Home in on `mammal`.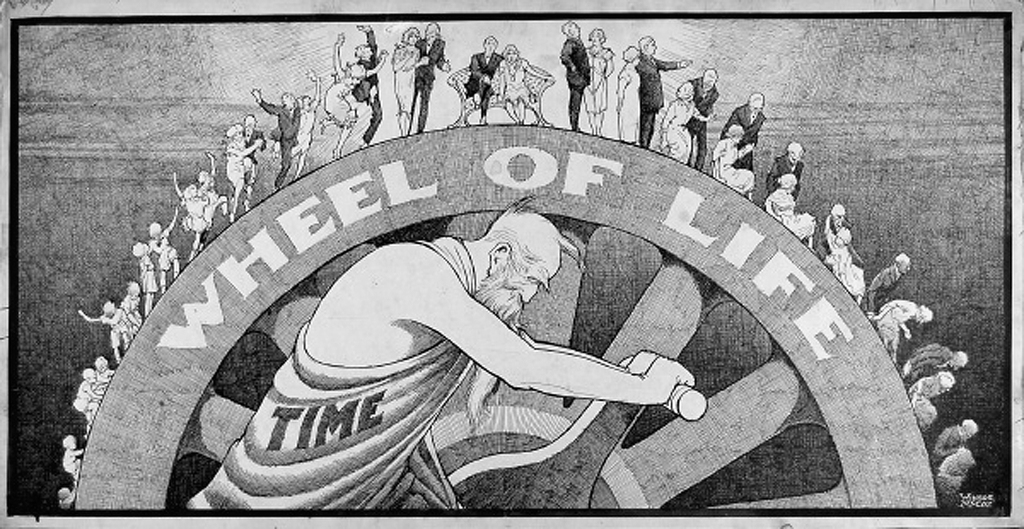
Homed in at [left=615, top=44, right=640, bottom=147].
